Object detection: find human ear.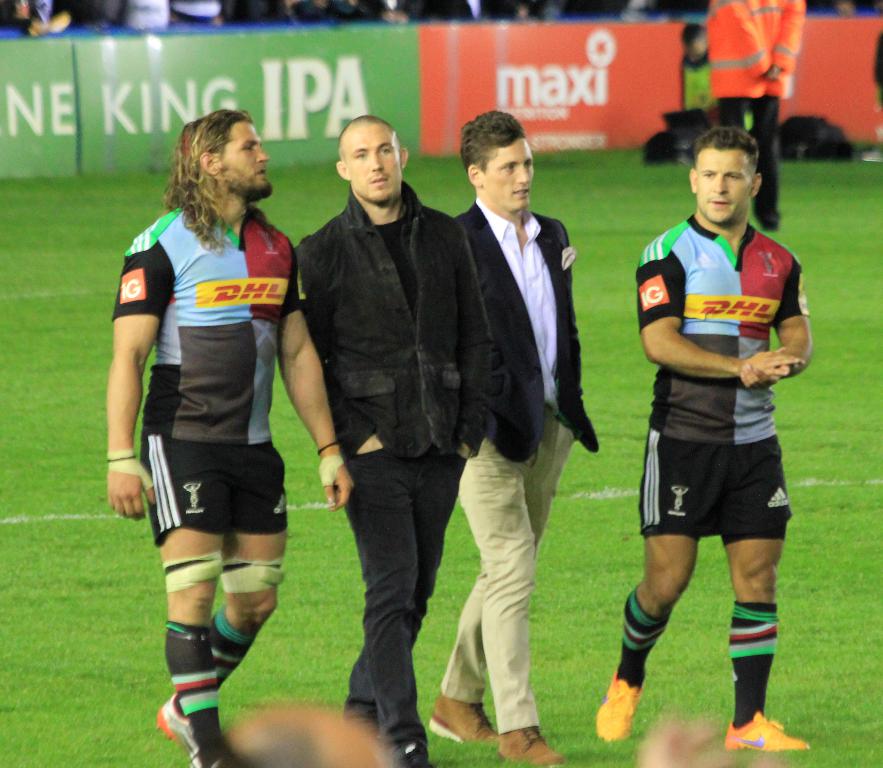
(x1=202, y1=152, x2=220, y2=175).
